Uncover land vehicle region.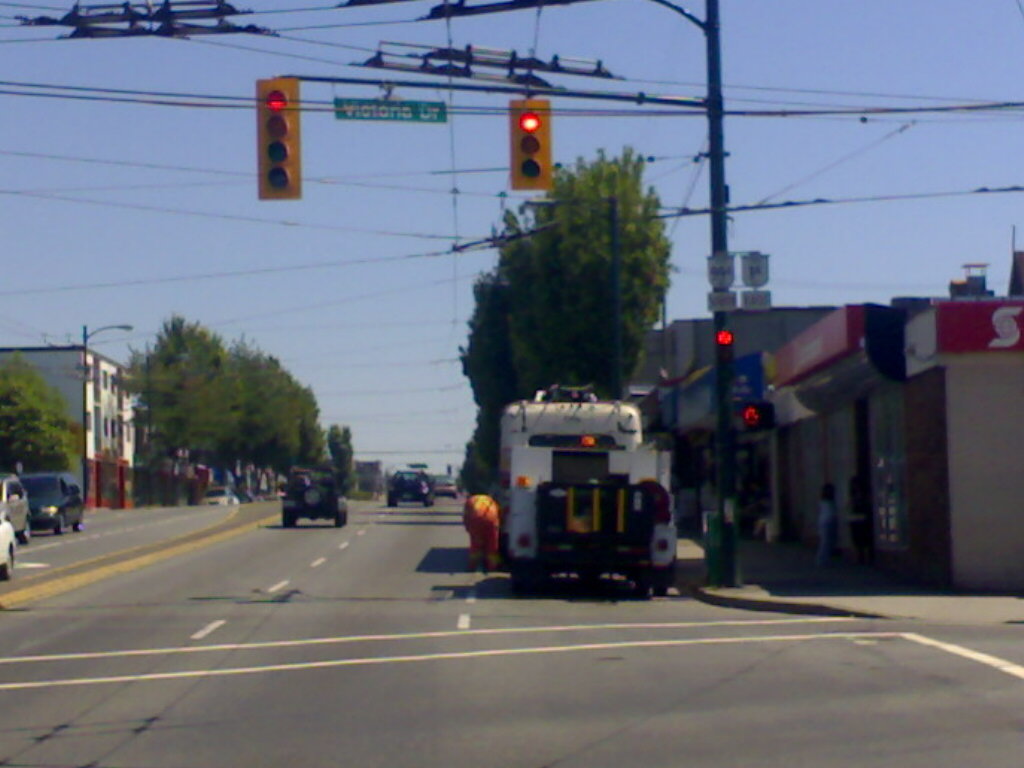
Uncovered: <region>468, 384, 696, 600</region>.
